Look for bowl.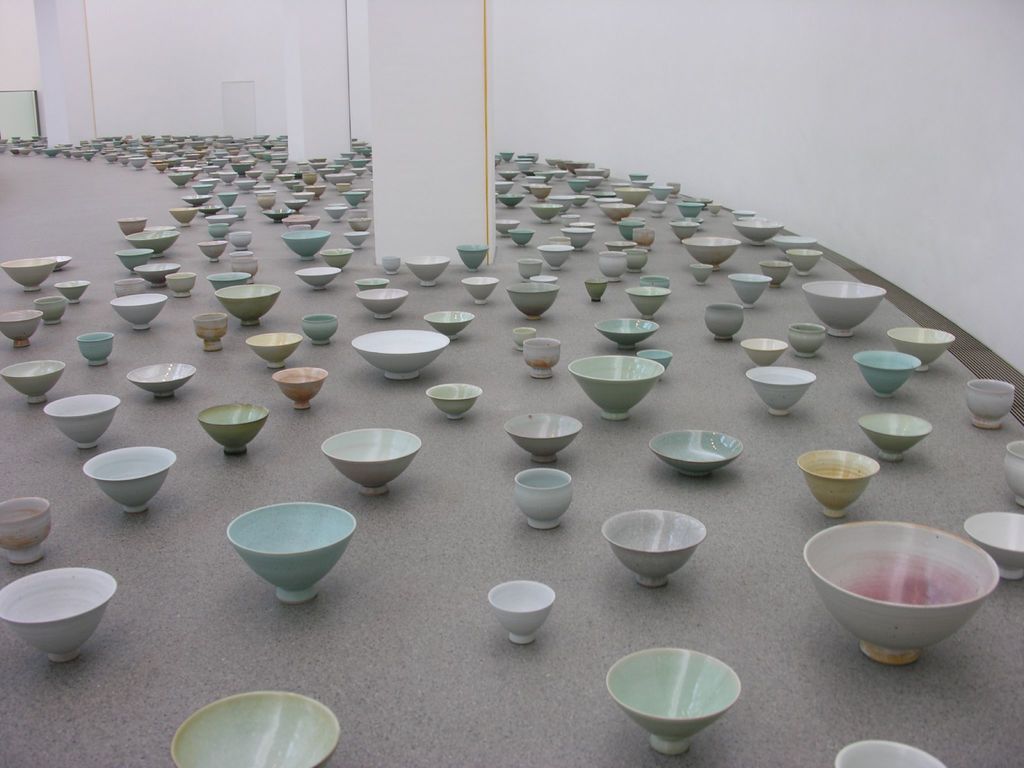
Found: l=346, t=191, r=364, b=207.
